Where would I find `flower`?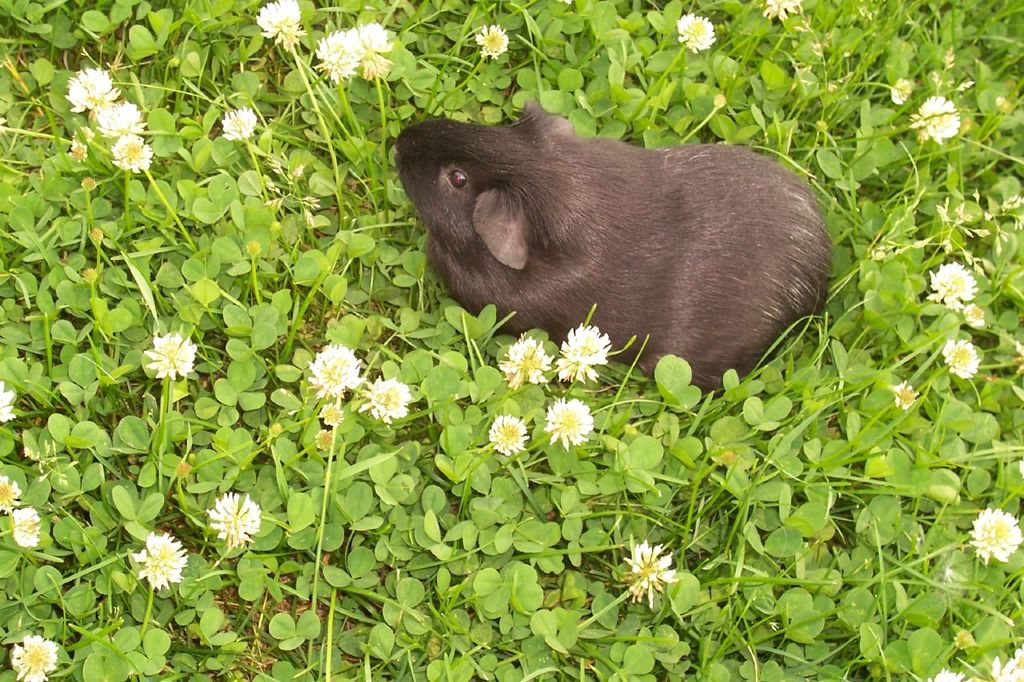
At 0/477/23/515.
